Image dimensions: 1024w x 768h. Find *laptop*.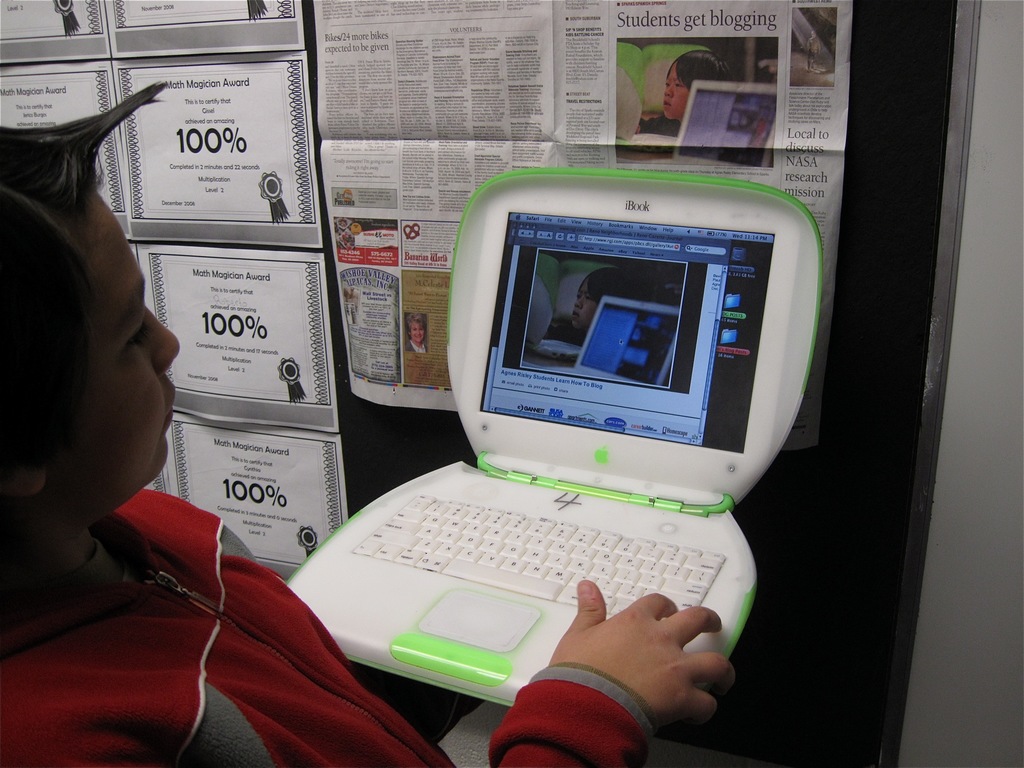
(312,166,793,710).
